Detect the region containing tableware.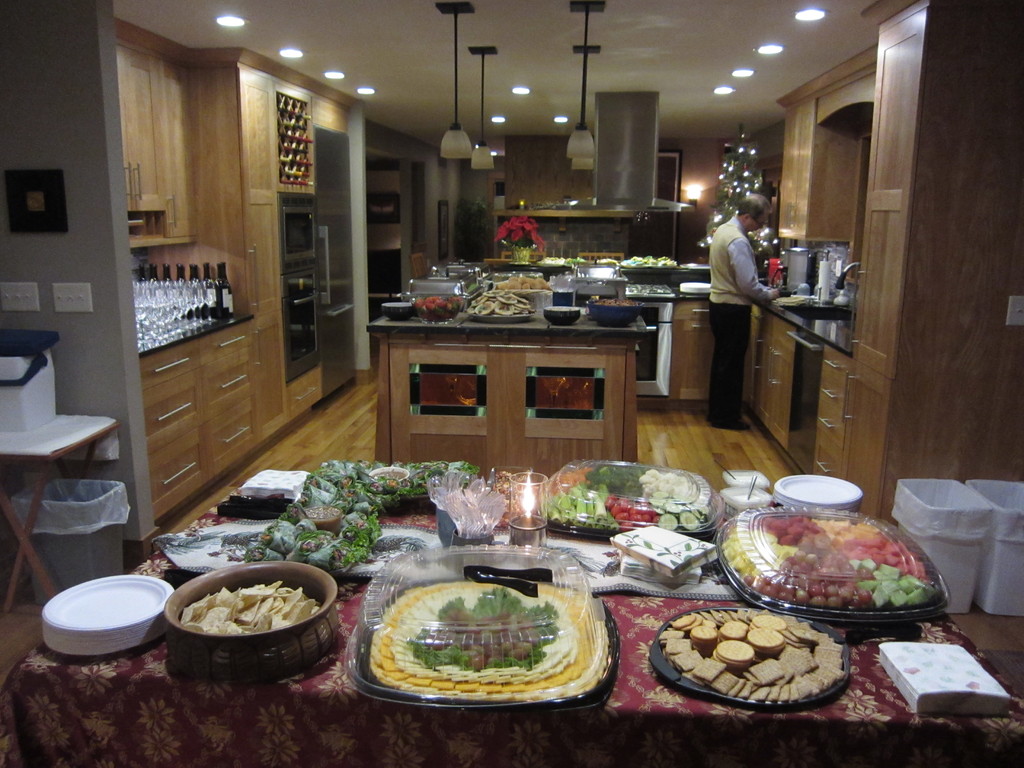
rect(718, 486, 771, 514).
